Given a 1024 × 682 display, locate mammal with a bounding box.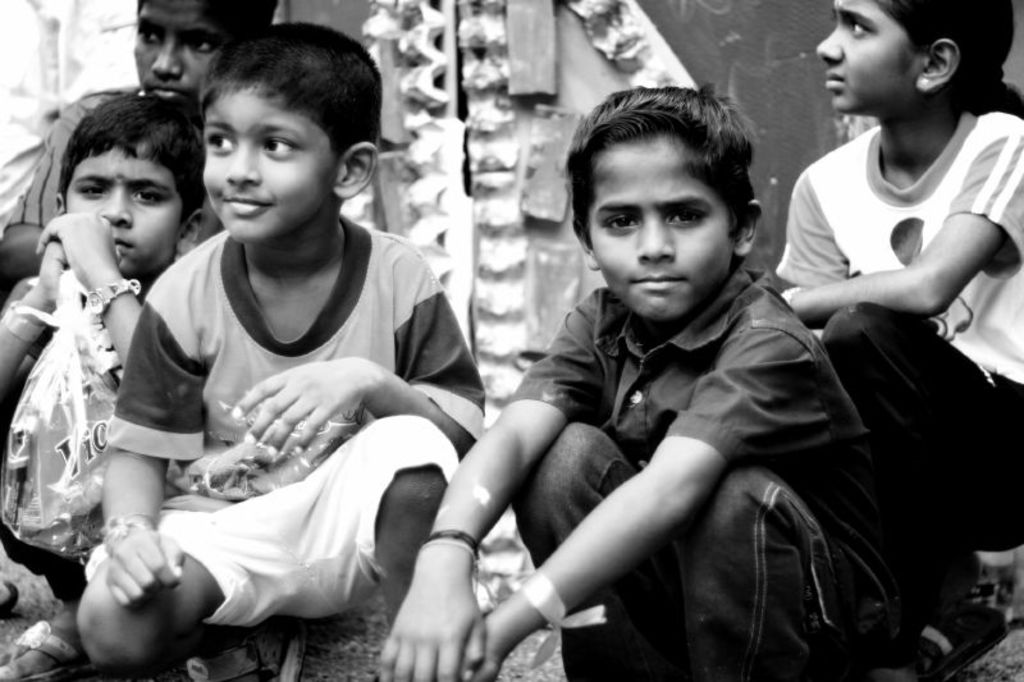
Located: (0,0,280,294).
